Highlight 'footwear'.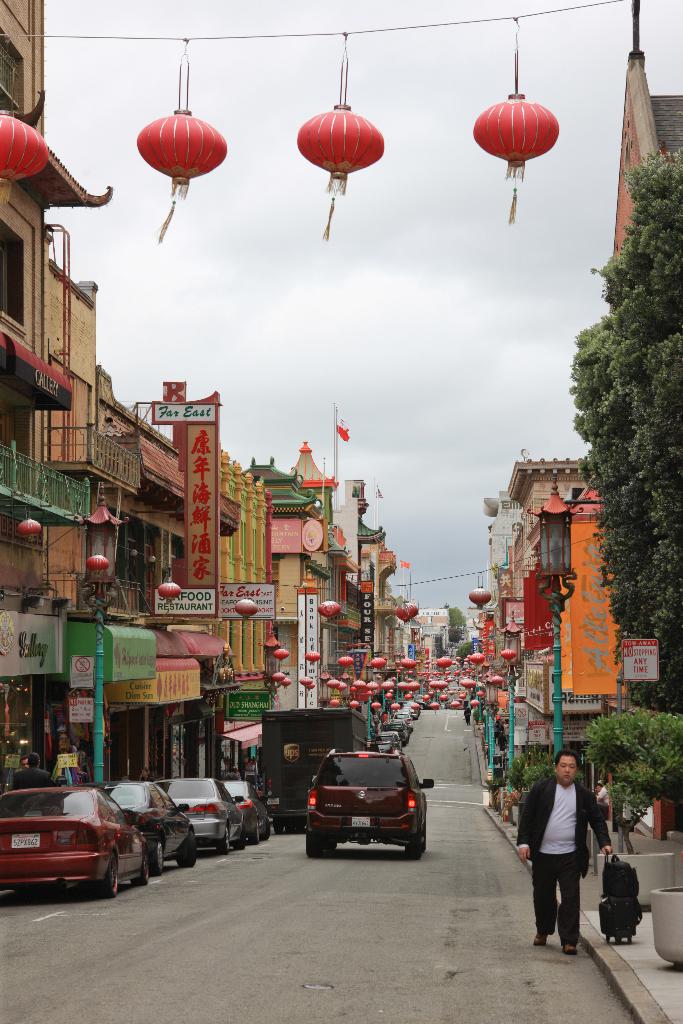
Highlighted region: (561, 940, 580, 956).
